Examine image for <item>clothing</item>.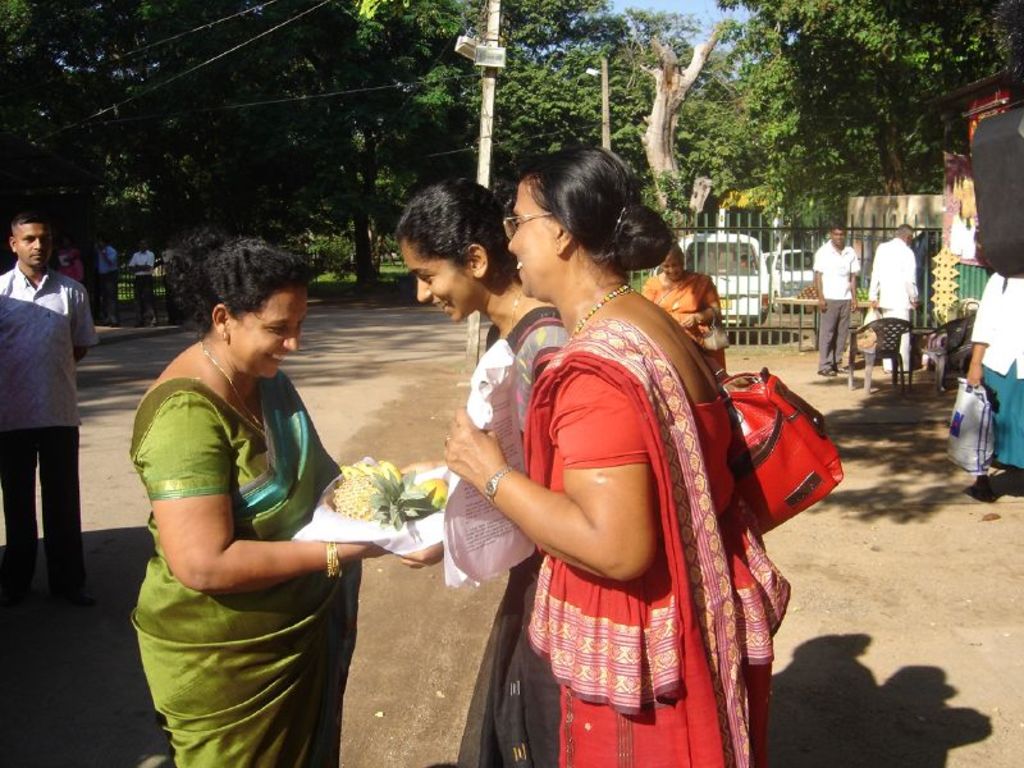
Examination result: 0, 264, 96, 580.
